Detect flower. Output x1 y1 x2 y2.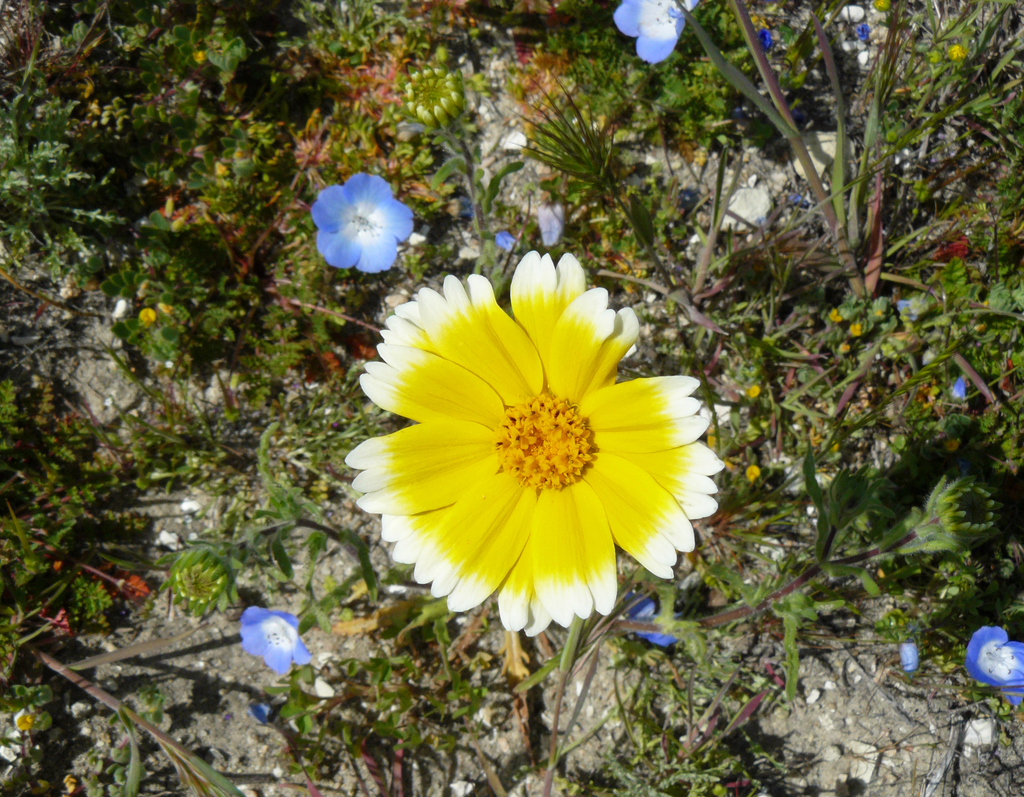
759 26 770 54.
